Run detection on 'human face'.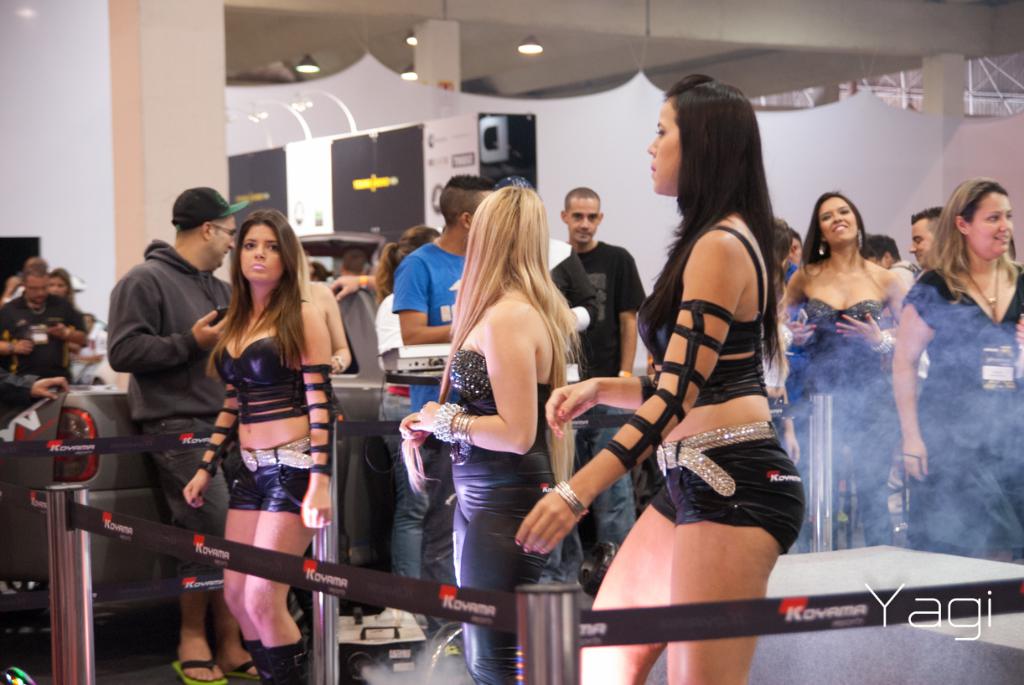
Result: (x1=560, y1=194, x2=598, y2=239).
